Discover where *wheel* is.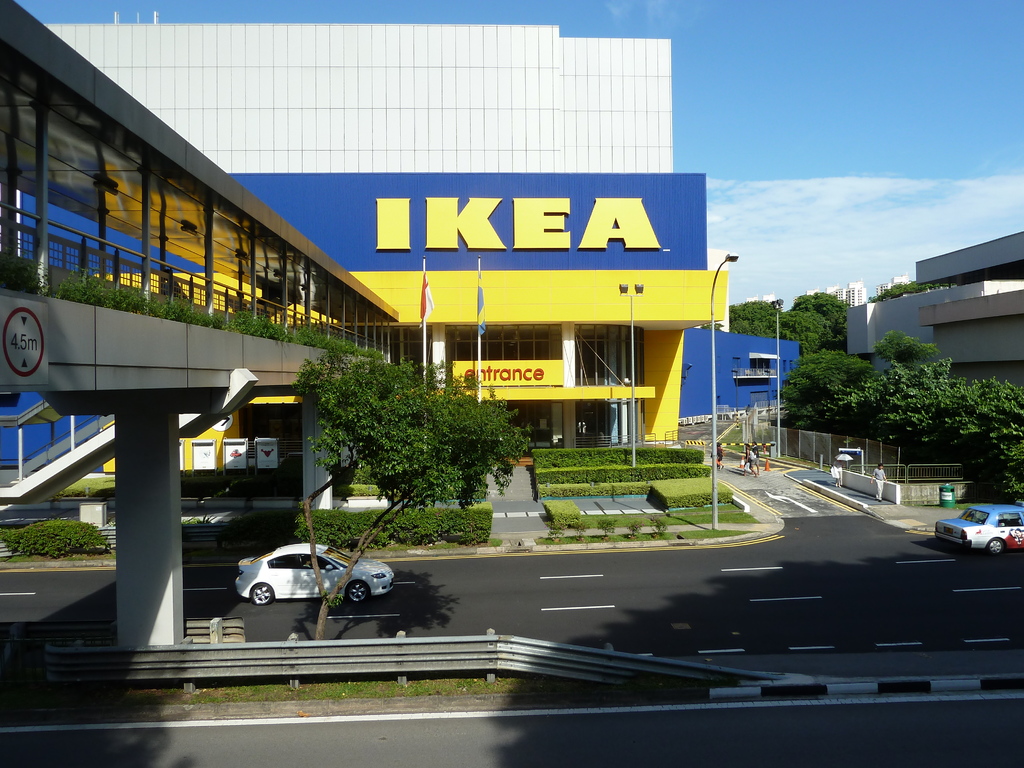
Discovered at box(992, 539, 1008, 552).
